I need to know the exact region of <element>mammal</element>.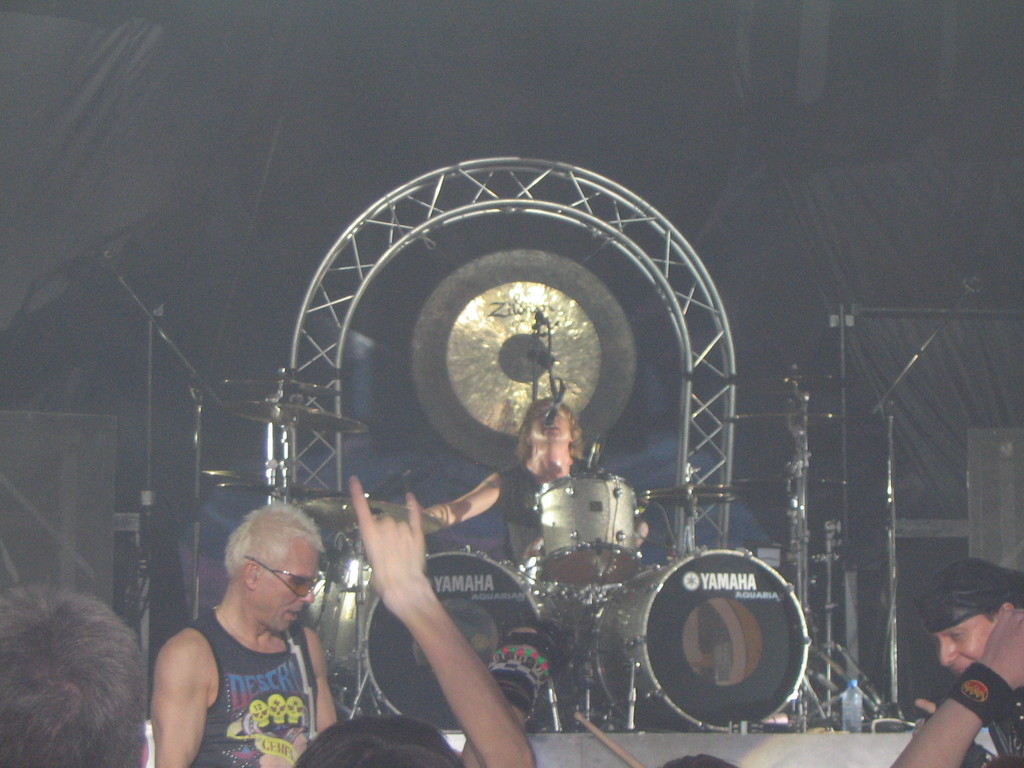
Region: [x1=418, y1=392, x2=600, y2=566].
